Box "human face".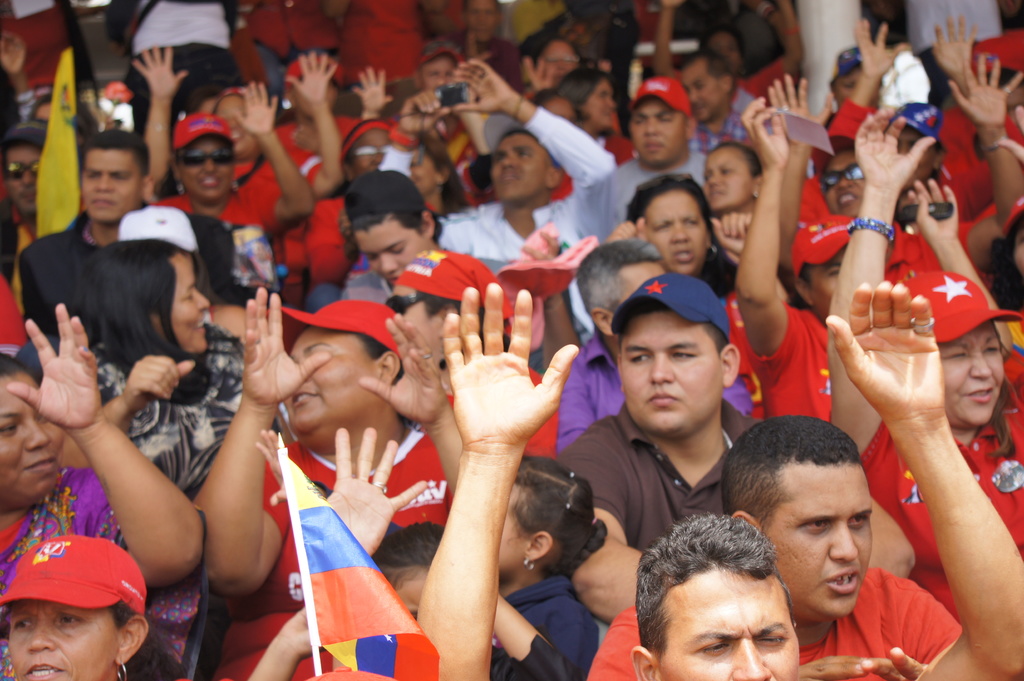
l=773, t=467, r=877, b=625.
